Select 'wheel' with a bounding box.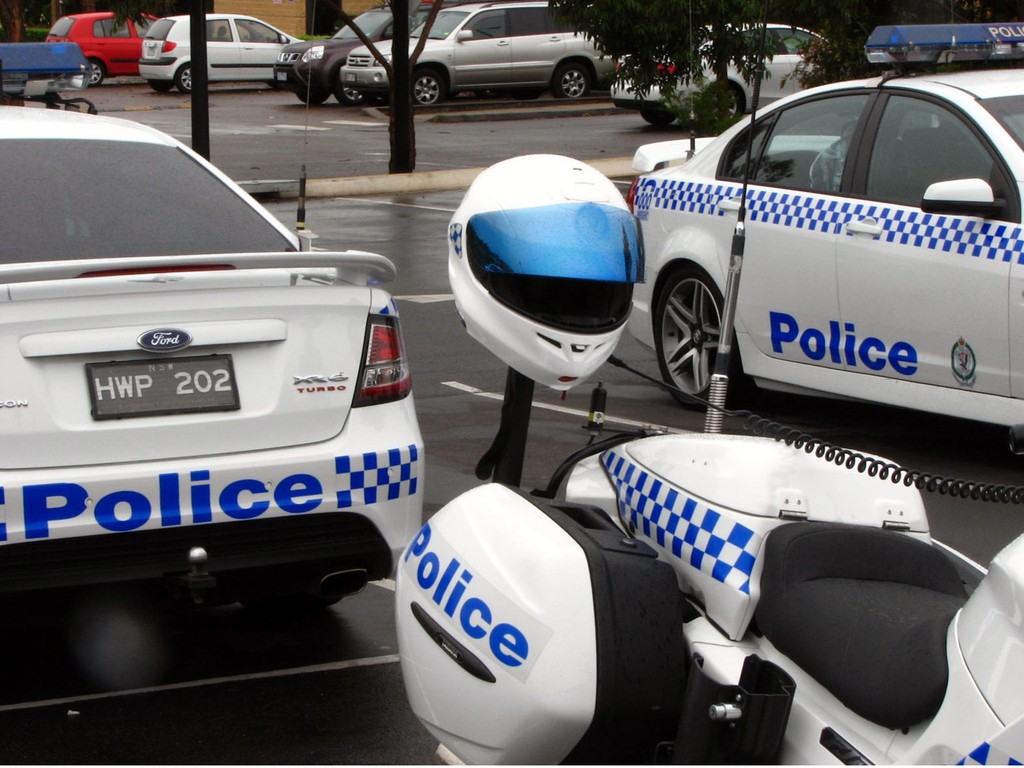
bbox(669, 257, 733, 408).
